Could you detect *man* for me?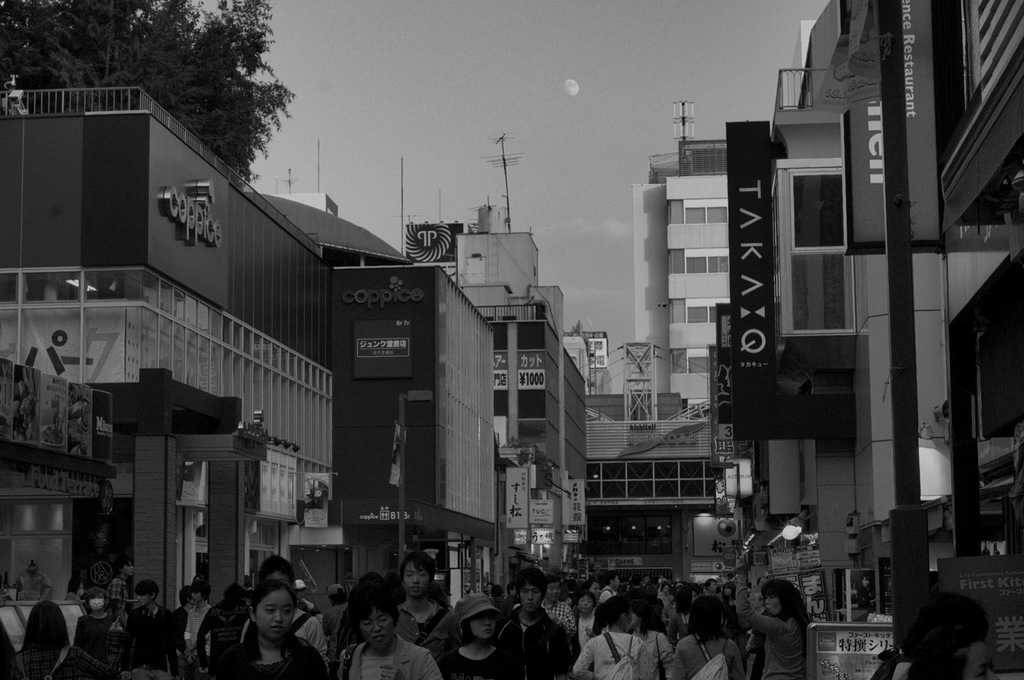
Detection result: left=495, top=566, right=575, bottom=679.
